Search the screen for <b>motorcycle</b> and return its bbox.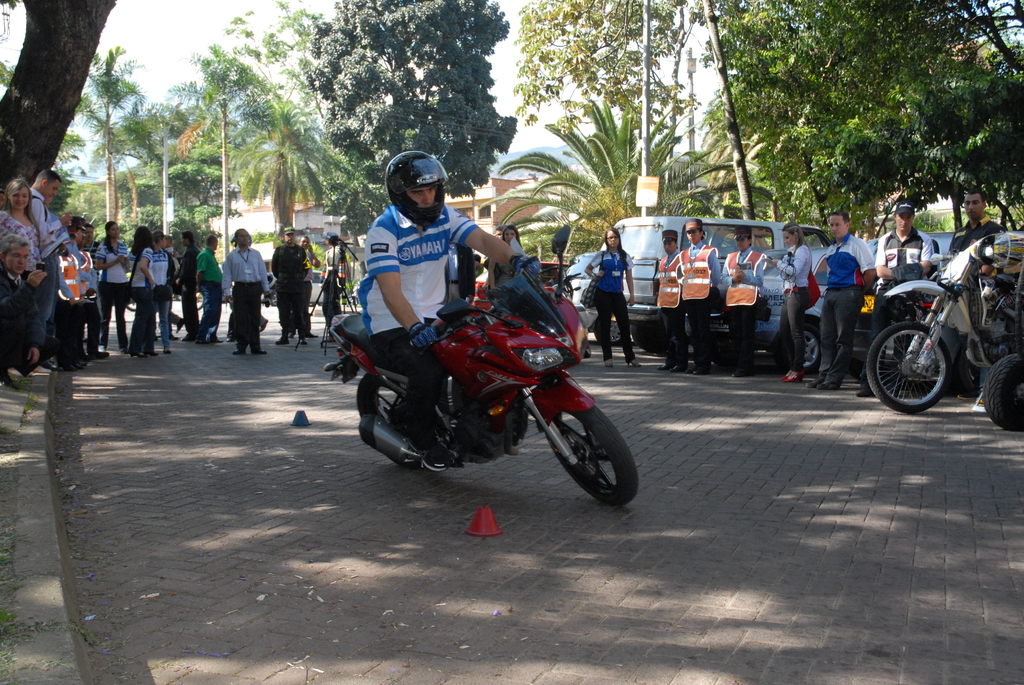
Found: rect(321, 222, 643, 509).
